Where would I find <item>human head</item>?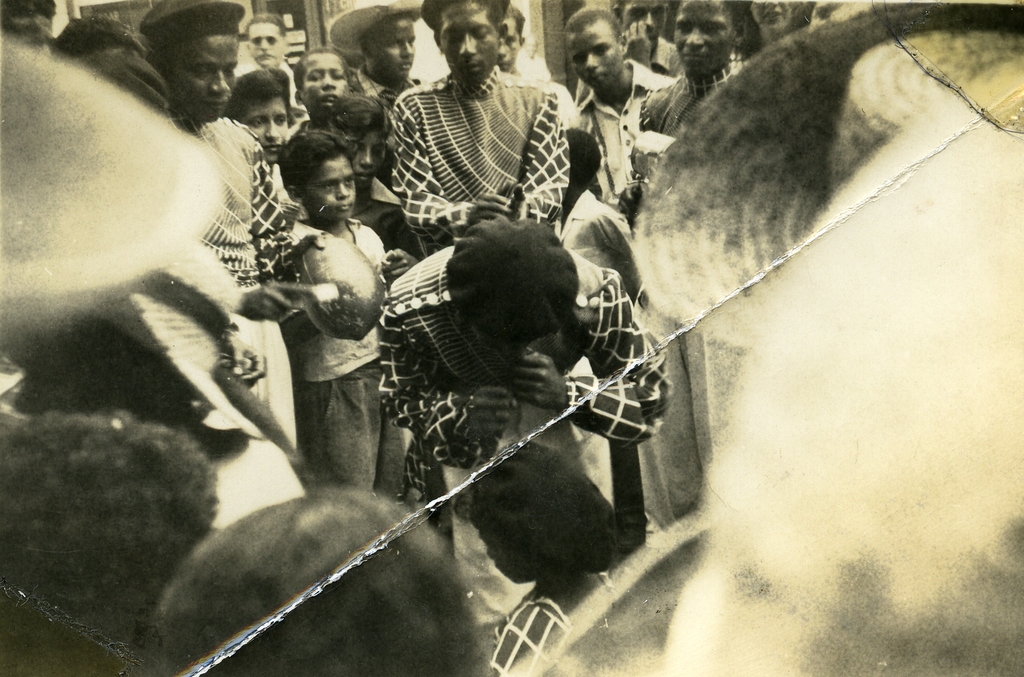
At bbox=[278, 120, 367, 211].
